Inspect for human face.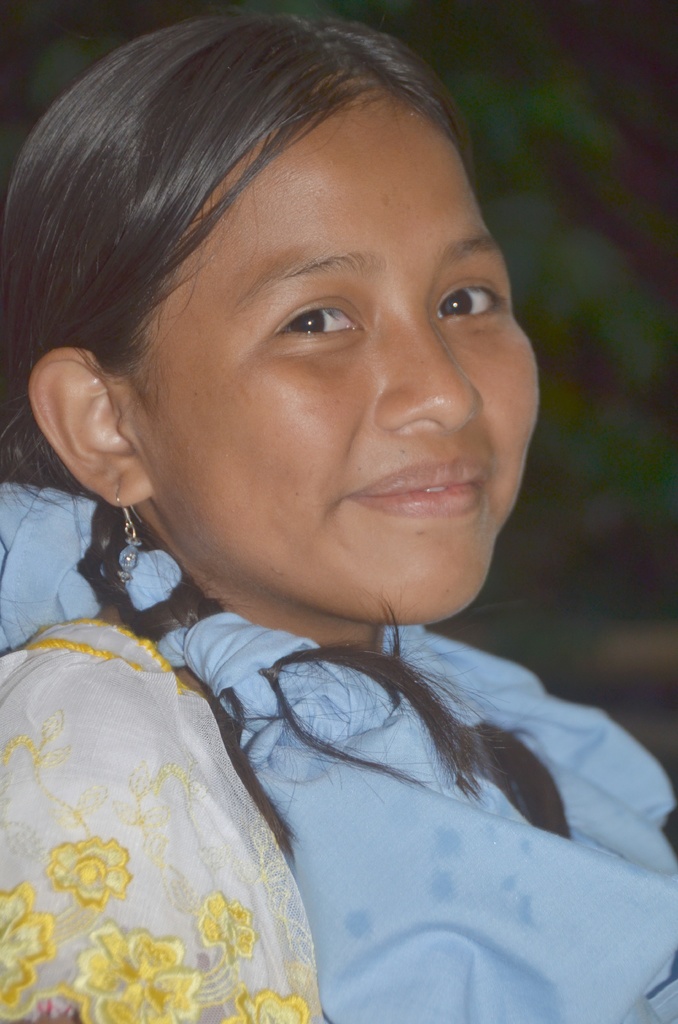
Inspection: pyautogui.locateOnScreen(156, 95, 538, 628).
